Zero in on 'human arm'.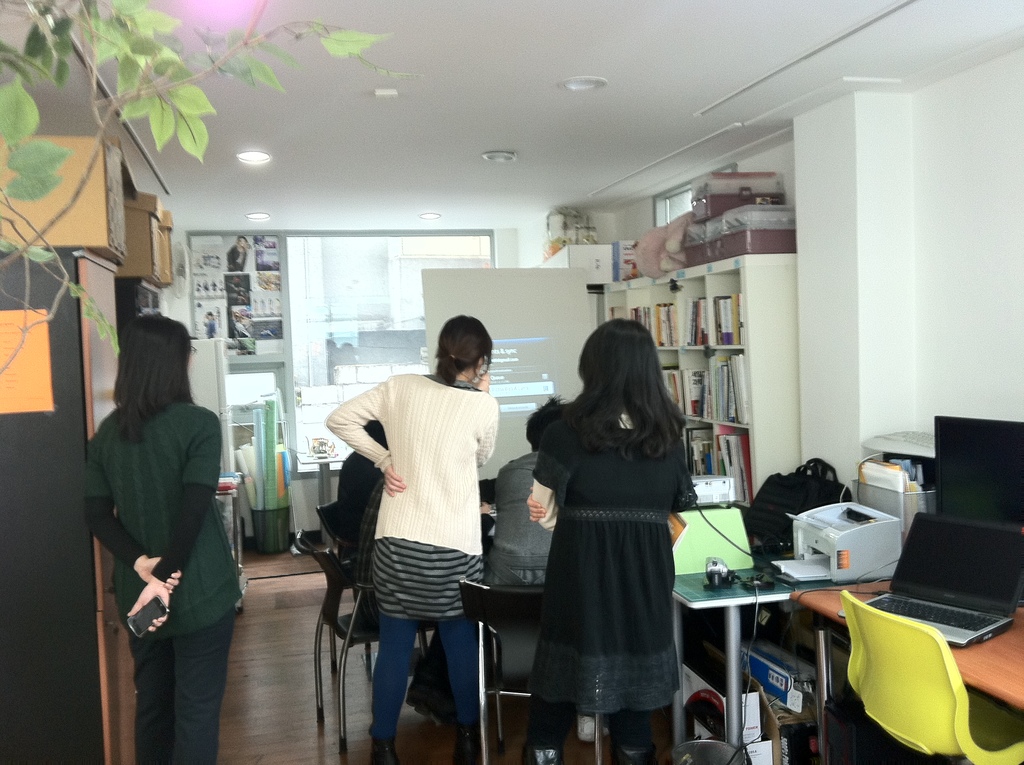
Zeroed in: detection(319, 393, 394, 522).
